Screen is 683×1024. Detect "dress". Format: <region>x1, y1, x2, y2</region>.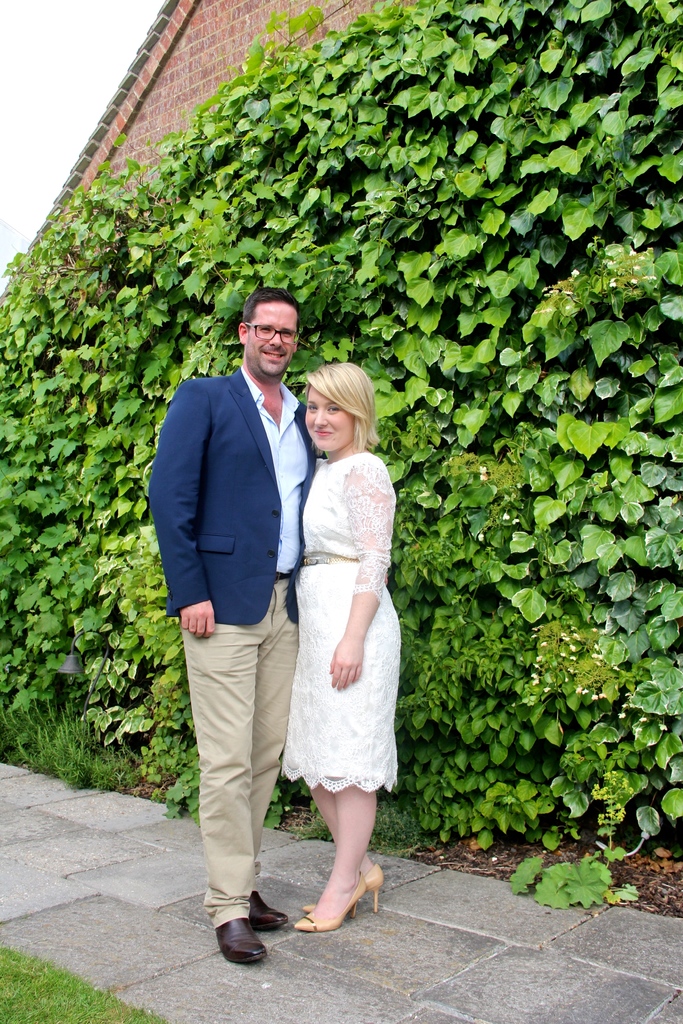
<region>277, 451, 404, 792</region>.
